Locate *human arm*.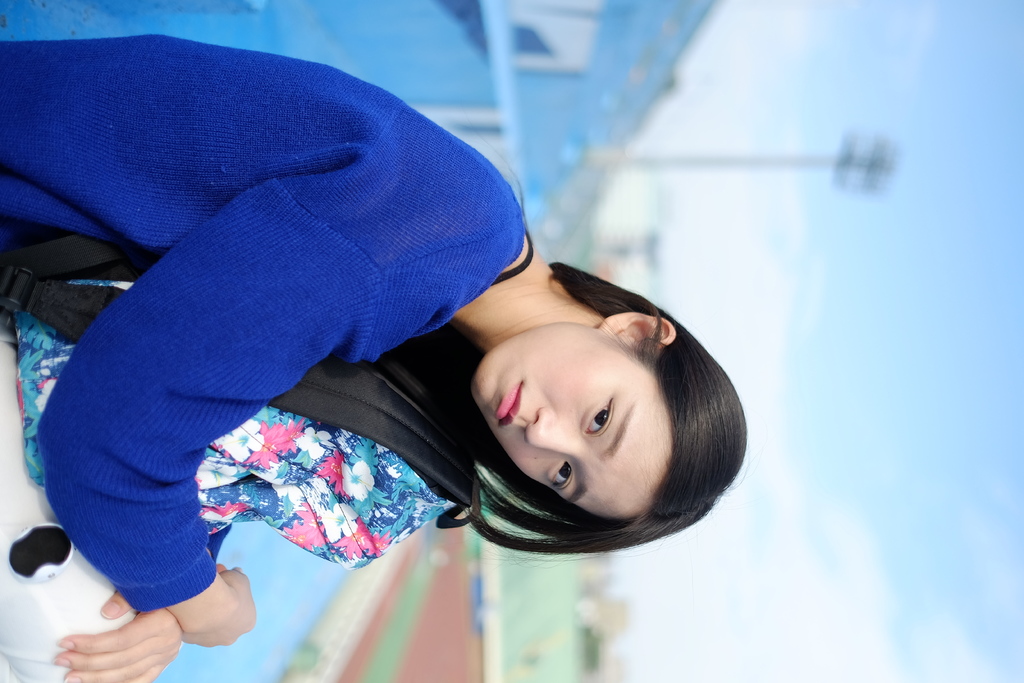
Bounding box: {"x1": 47, "y1": 523, "x2": 231, "y2": 682}.
